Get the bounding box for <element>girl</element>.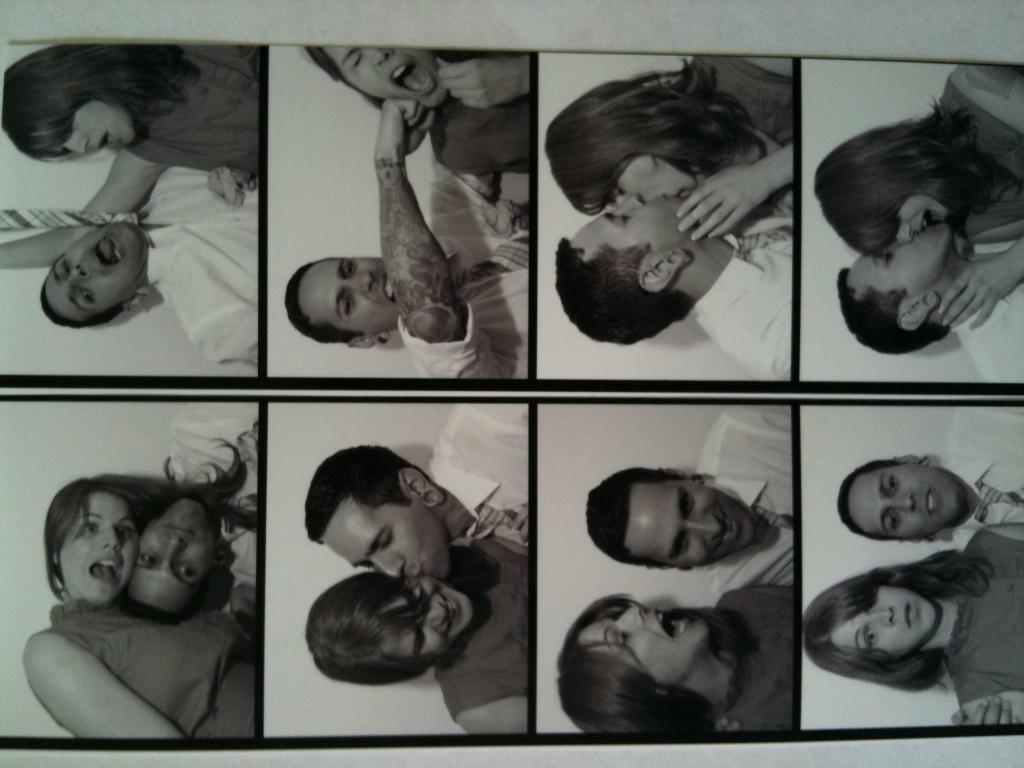
crop(22, 438, 259, 743).
